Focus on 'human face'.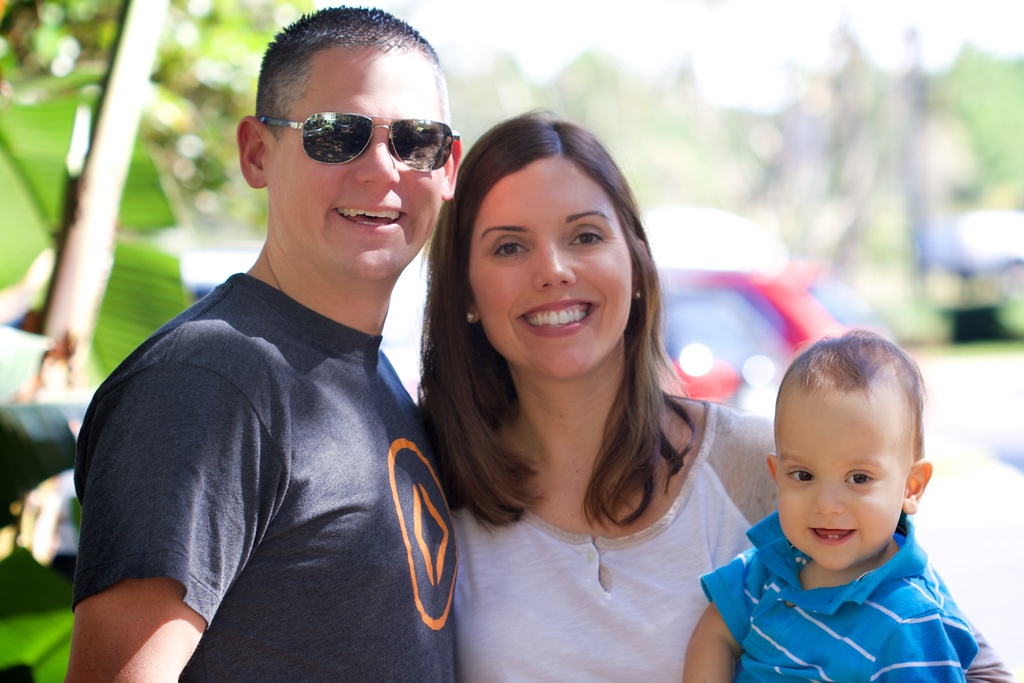
Focused at crop(769, 384, 913, 563).
